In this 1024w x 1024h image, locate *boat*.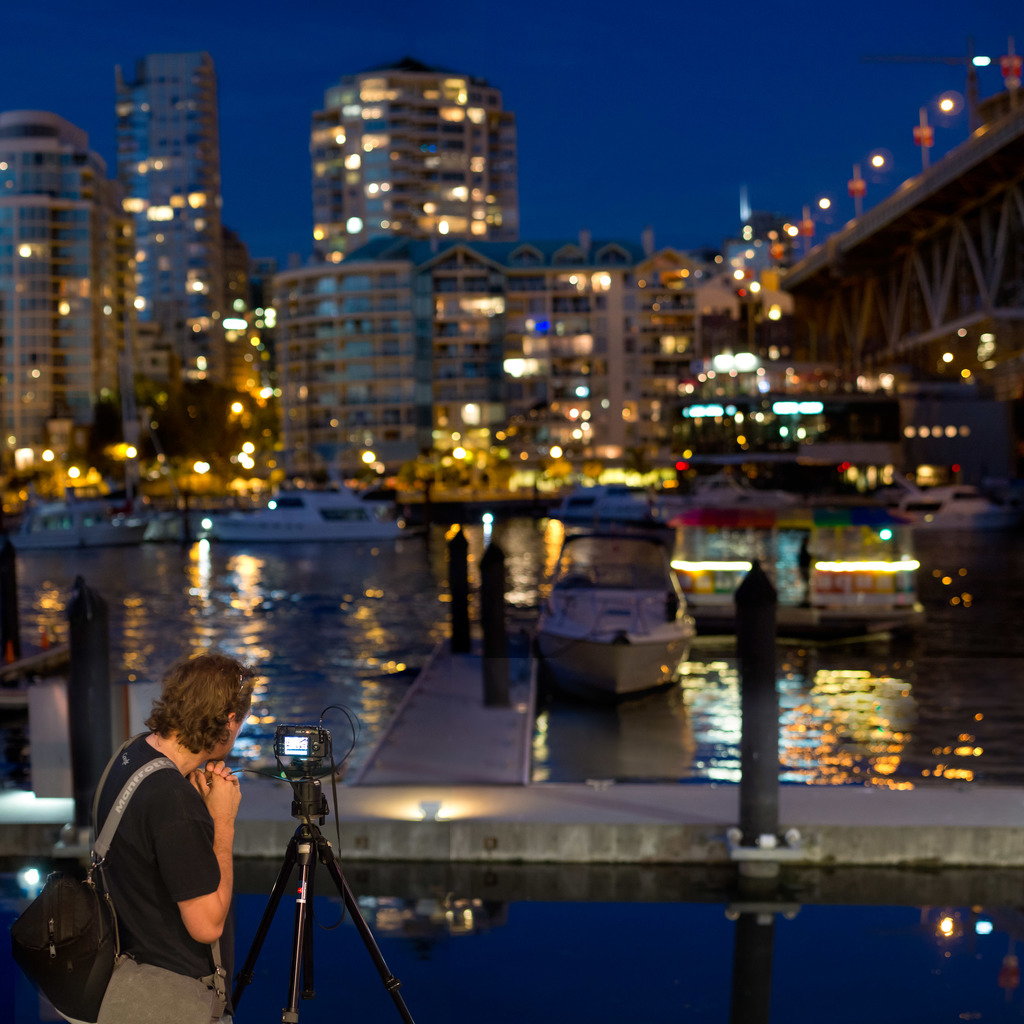
Bounding box: bbox=[210, 488, 419, 542].
